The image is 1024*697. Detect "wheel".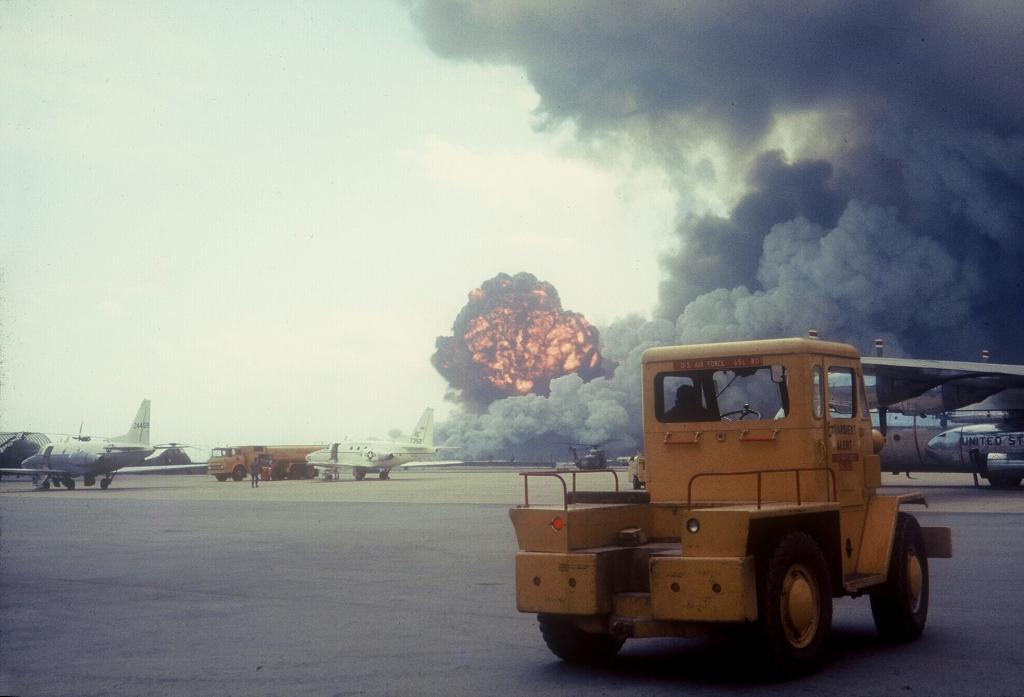
Detection: <bbox>215, 473, 225, 482</bbox>.
